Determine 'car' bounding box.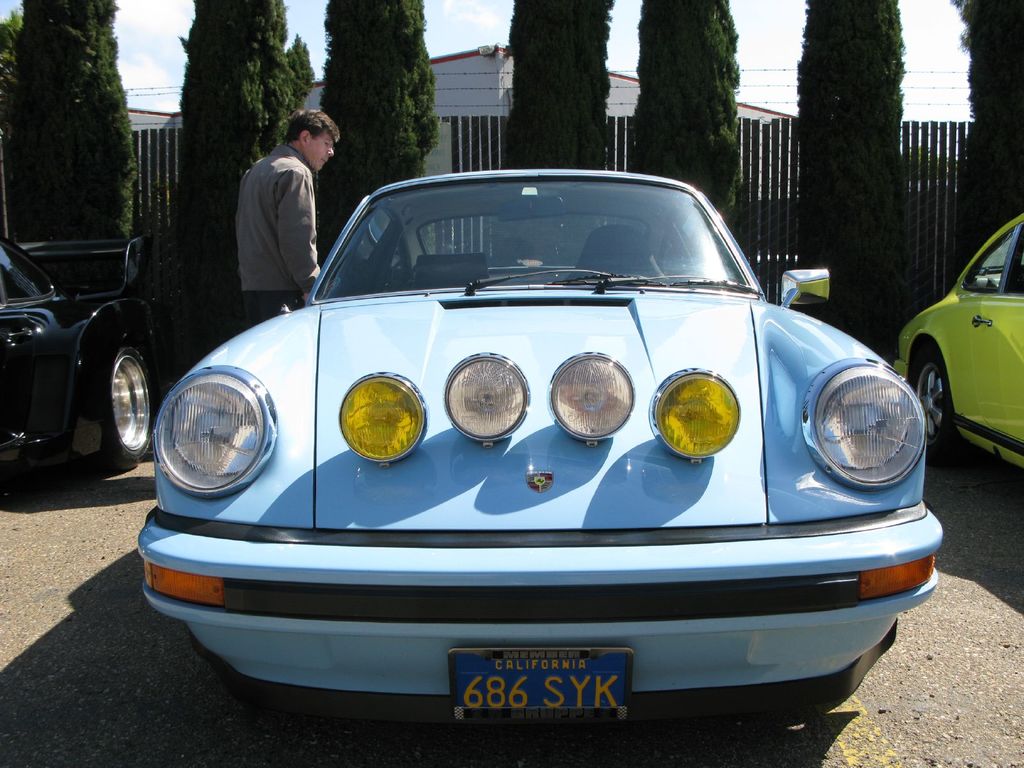
Determined: <box>128,162,950,748</box>.
